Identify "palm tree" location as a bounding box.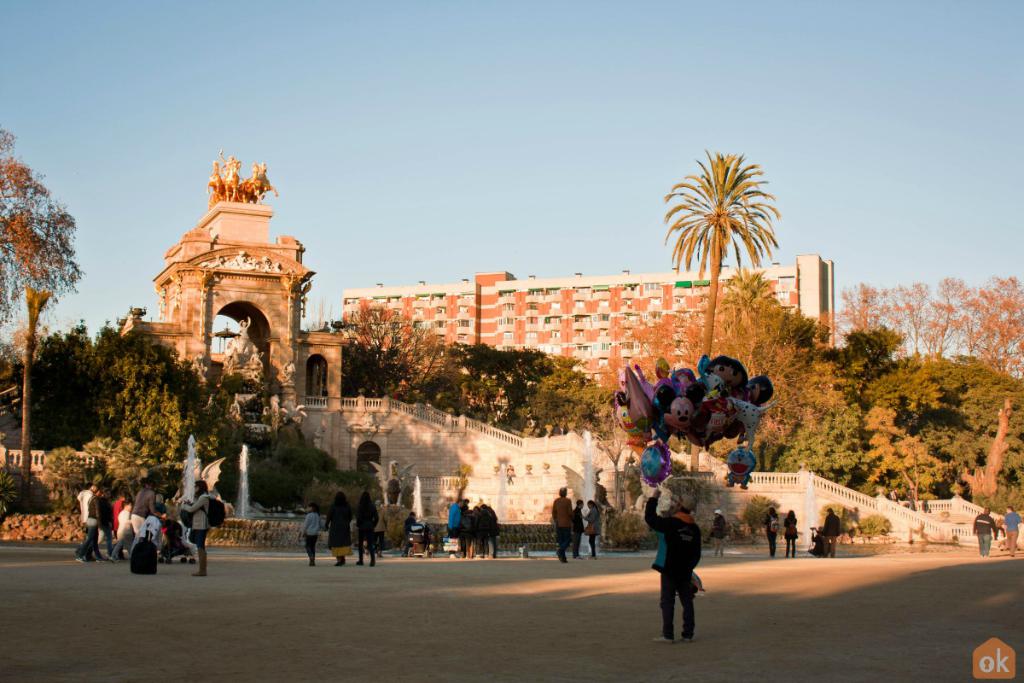
<bbox>985, 387, 1023, 486</bbox>.
